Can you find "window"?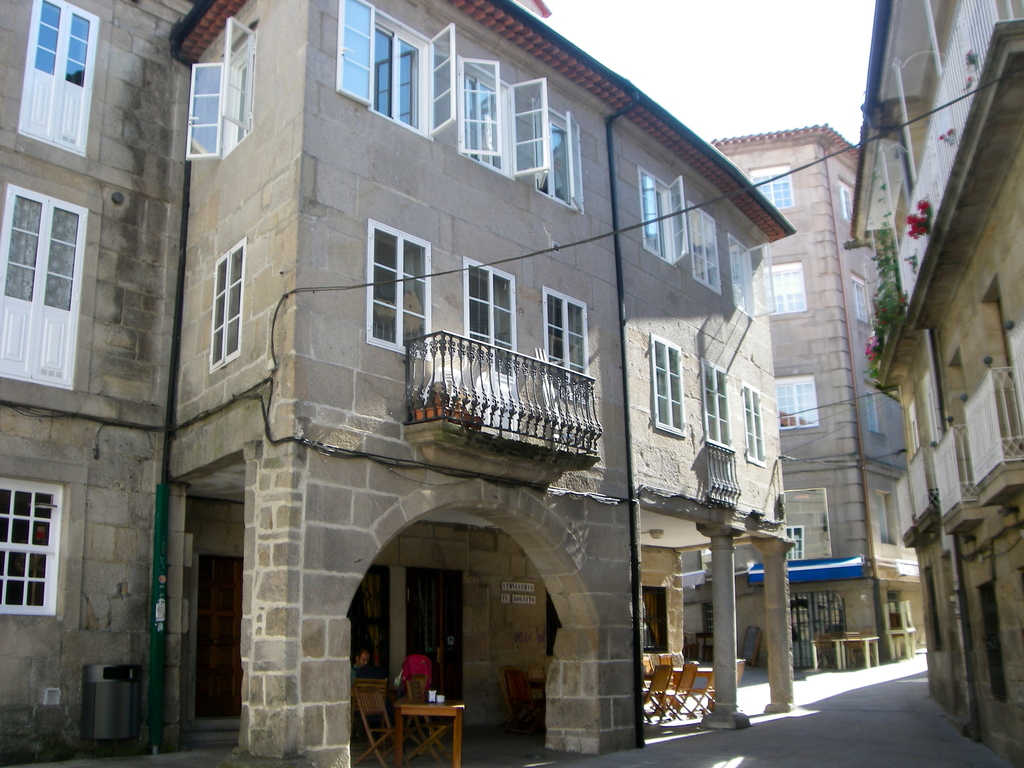
Yes, bounding box: (x1=541, y1=585, x2=678, y2=657).
